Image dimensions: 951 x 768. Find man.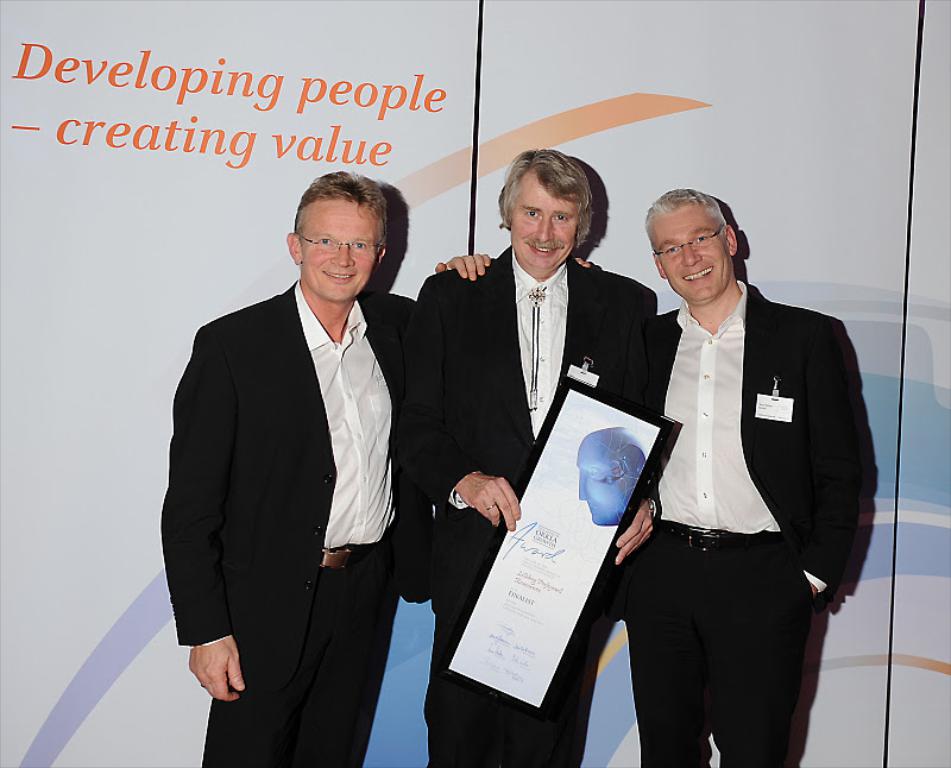
region(638, 185, 883, 767).
